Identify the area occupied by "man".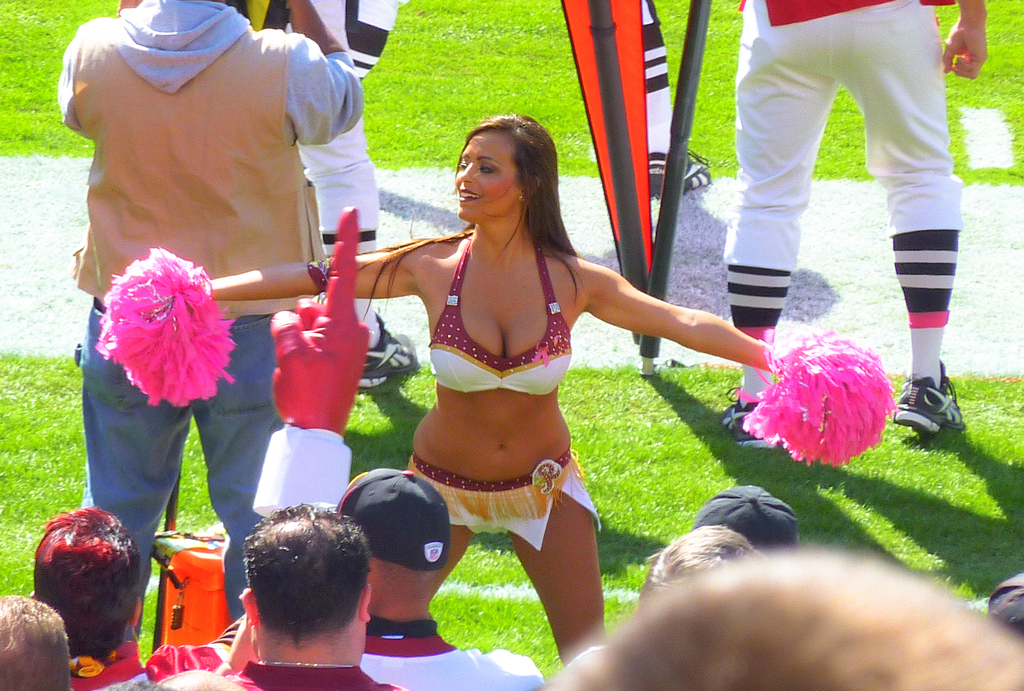
Area: BBox(0, 594, 68, 690).
